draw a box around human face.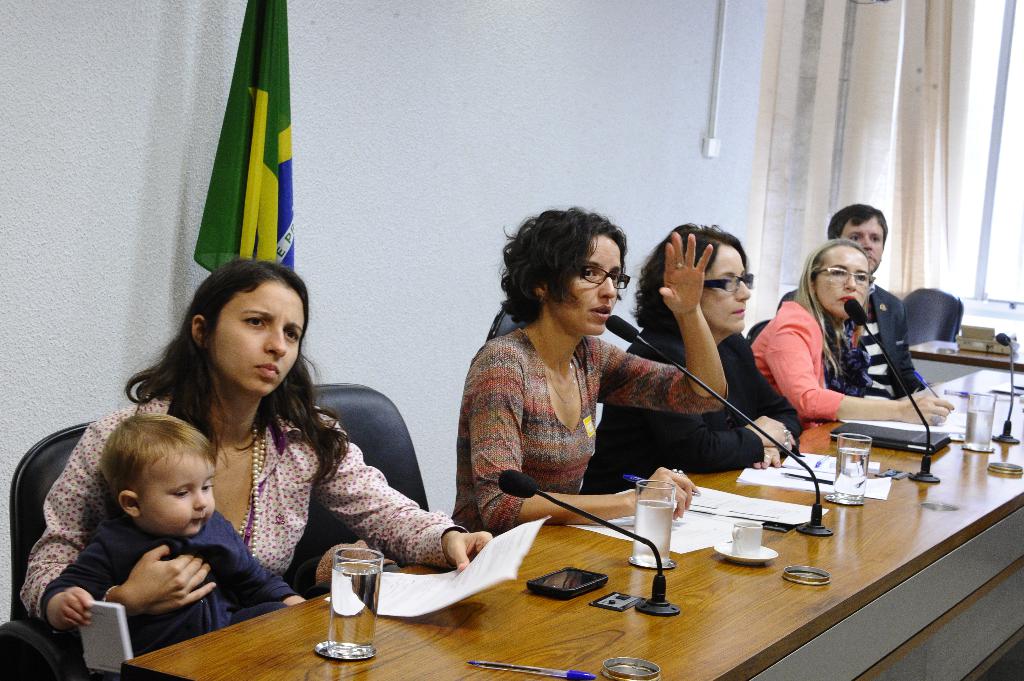
locate(819, 246, 872, 314).
